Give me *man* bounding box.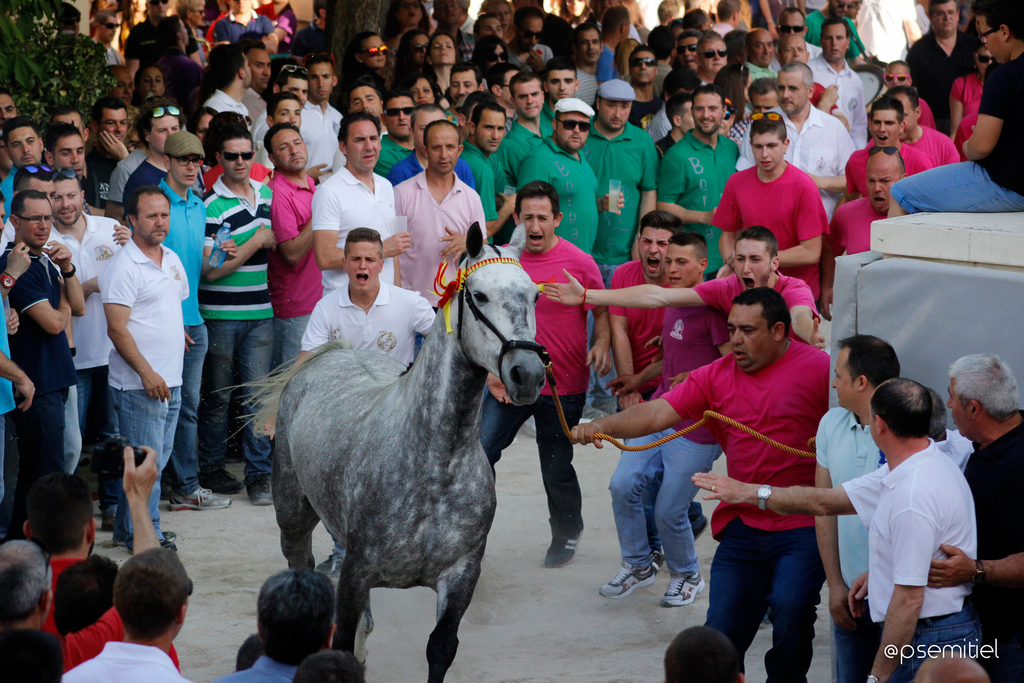
locate(0, 447, 159, 673).
